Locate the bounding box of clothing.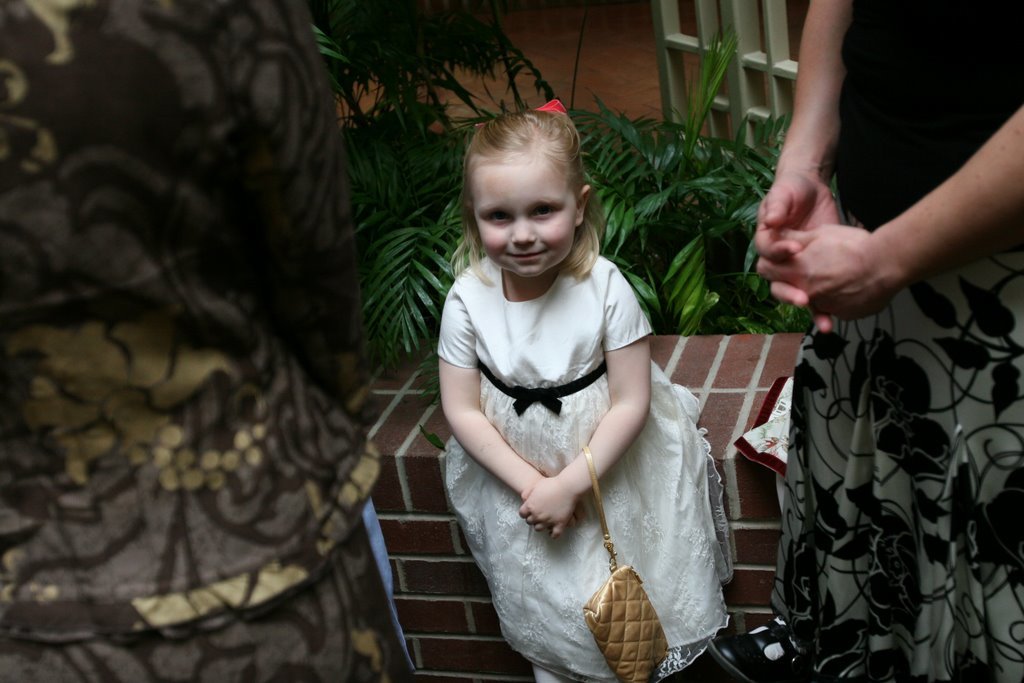
Bounding box: 0/0/408/682.
